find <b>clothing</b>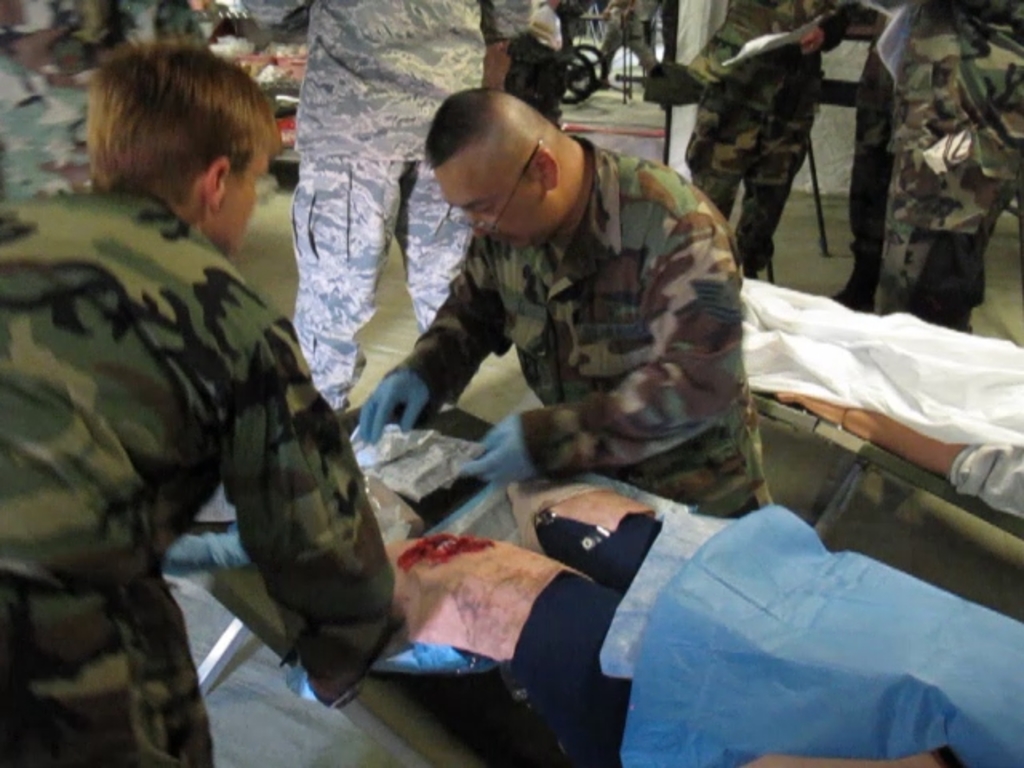
[left=736, top=270, right=1022, bottom=522]
